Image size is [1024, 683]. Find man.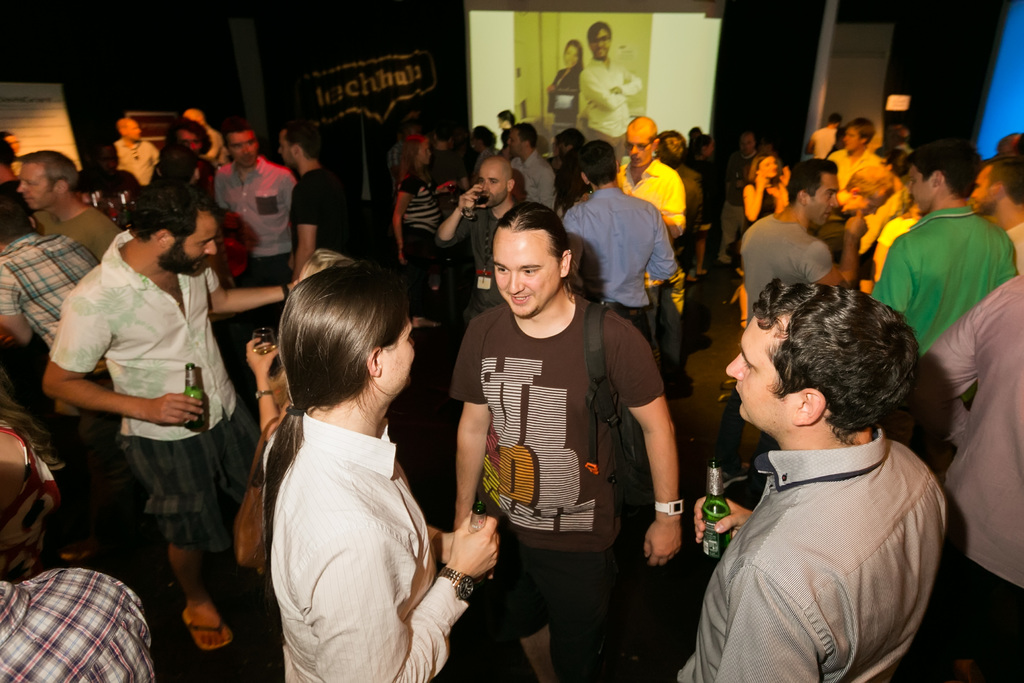
559,142,676,359.
